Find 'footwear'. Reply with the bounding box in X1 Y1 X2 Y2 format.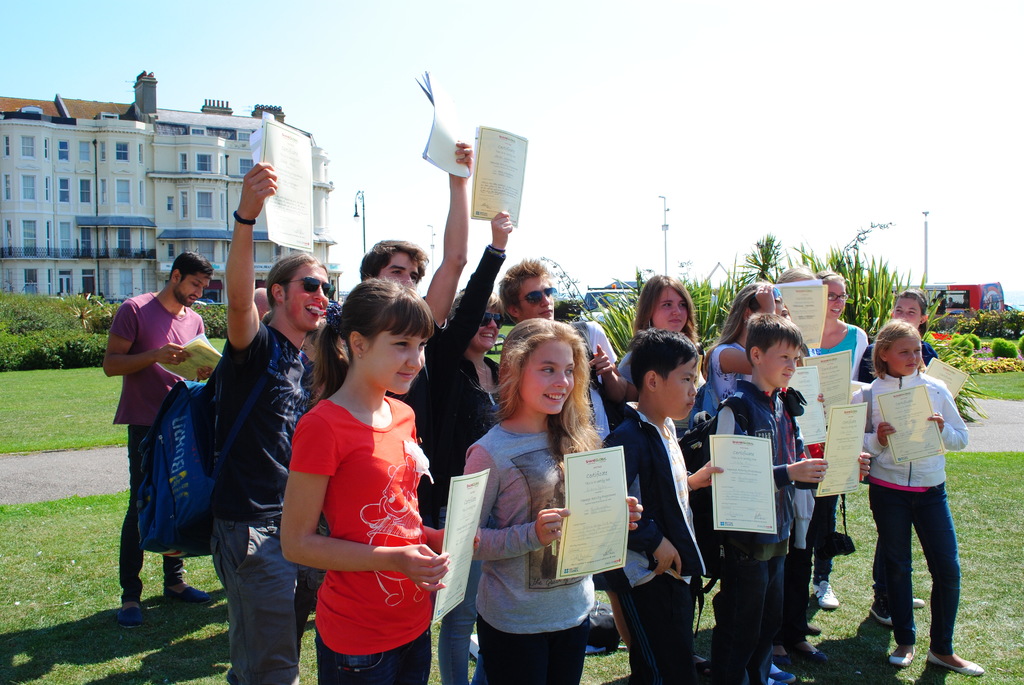
767 679 781 684.
